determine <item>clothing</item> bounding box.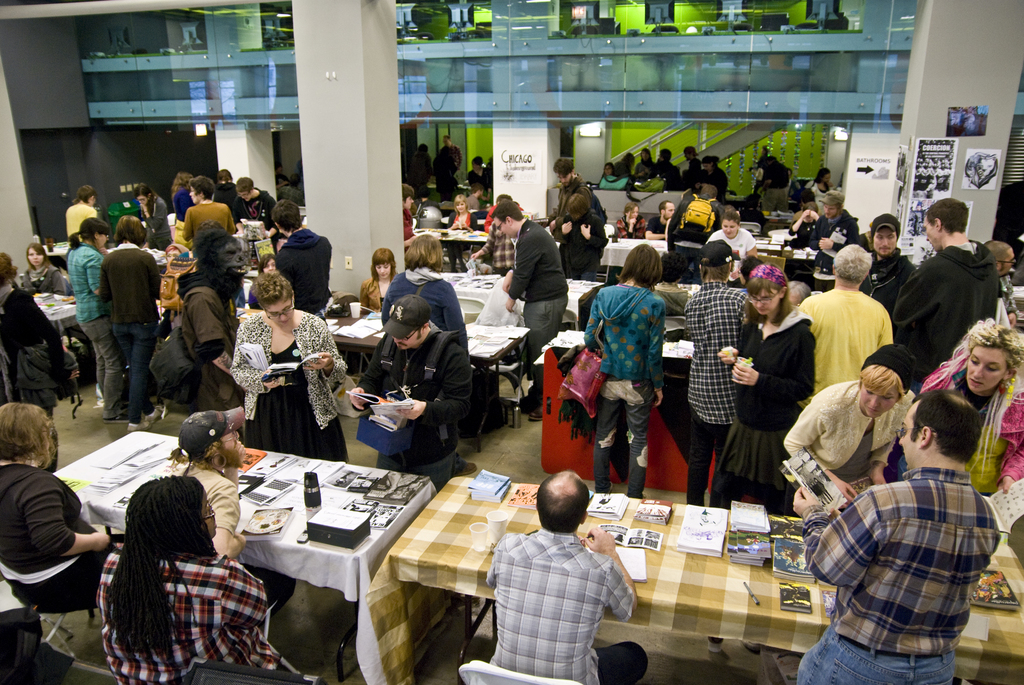
Determined: <region>175, 184, 191, 219</region>.
